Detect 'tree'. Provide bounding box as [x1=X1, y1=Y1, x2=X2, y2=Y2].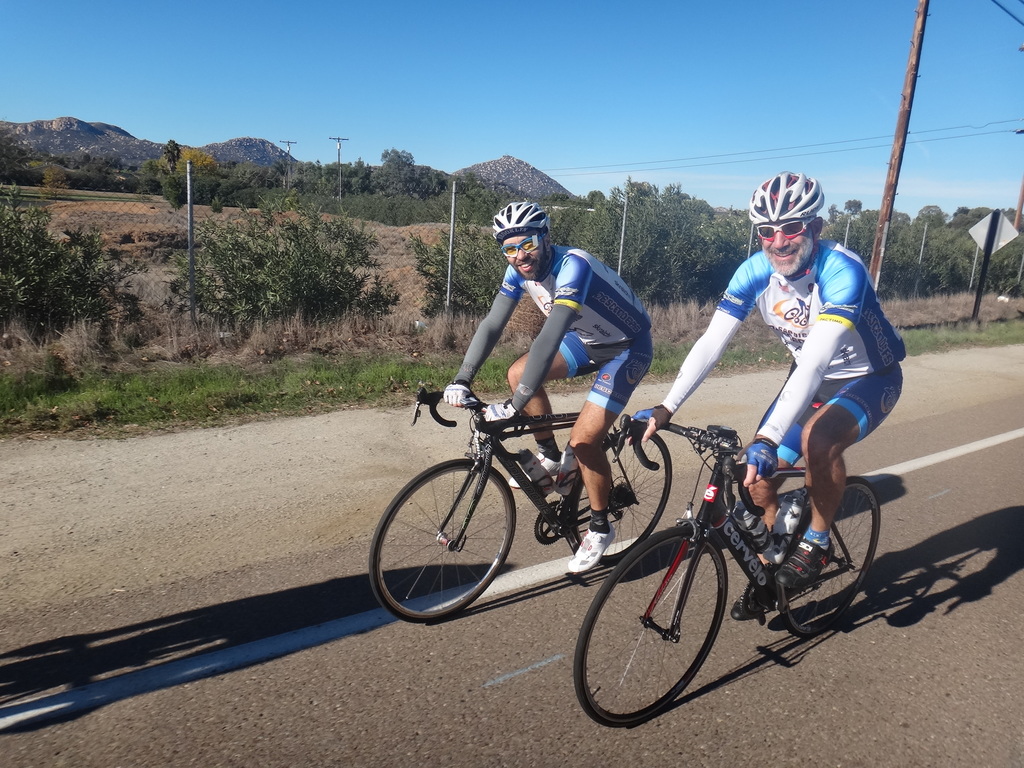
[x1=158, y1=176, x2=188, y2=214].
